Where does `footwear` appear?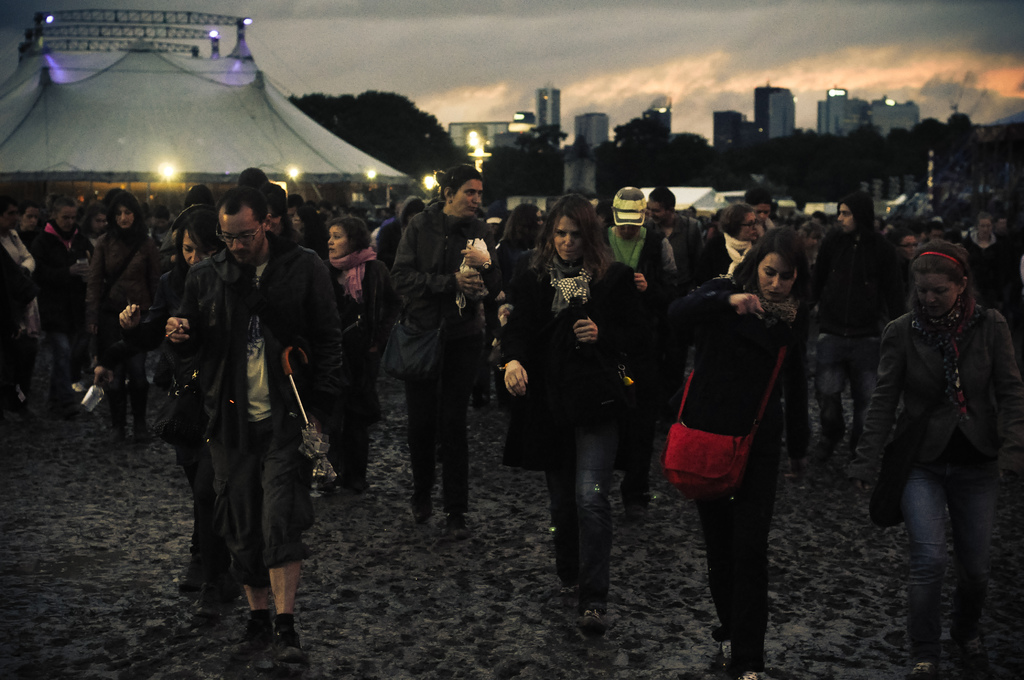
Appears at locate(412, 489, 434, 522).
